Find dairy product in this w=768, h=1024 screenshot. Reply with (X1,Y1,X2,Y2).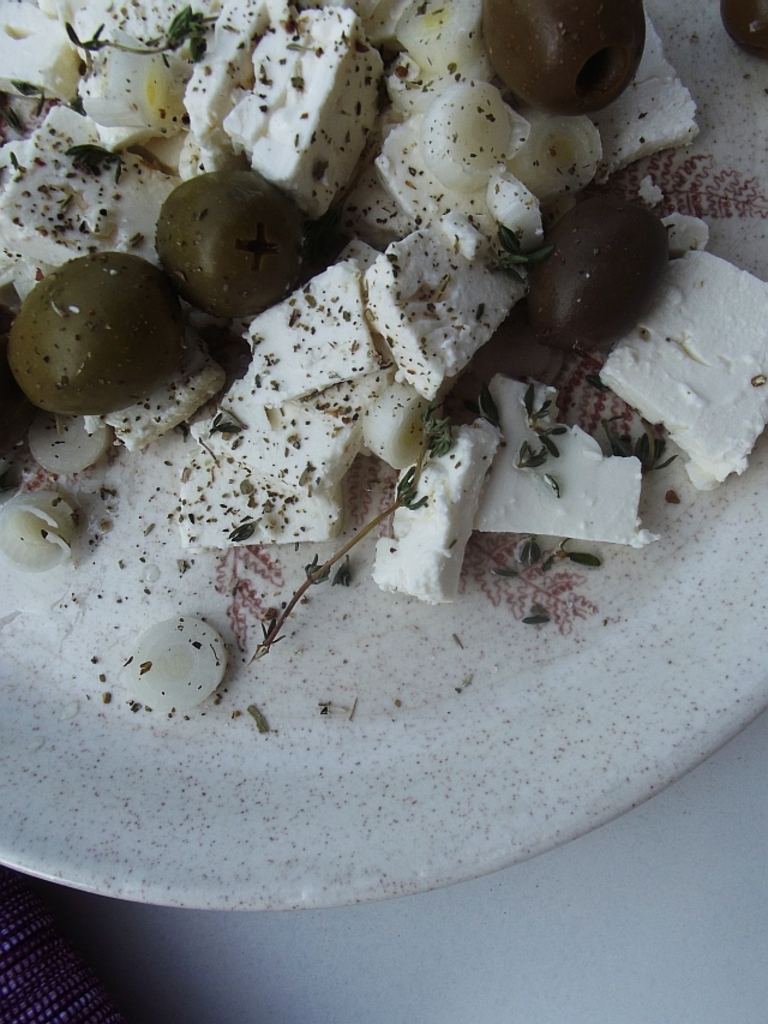
(240,19,376,224).
